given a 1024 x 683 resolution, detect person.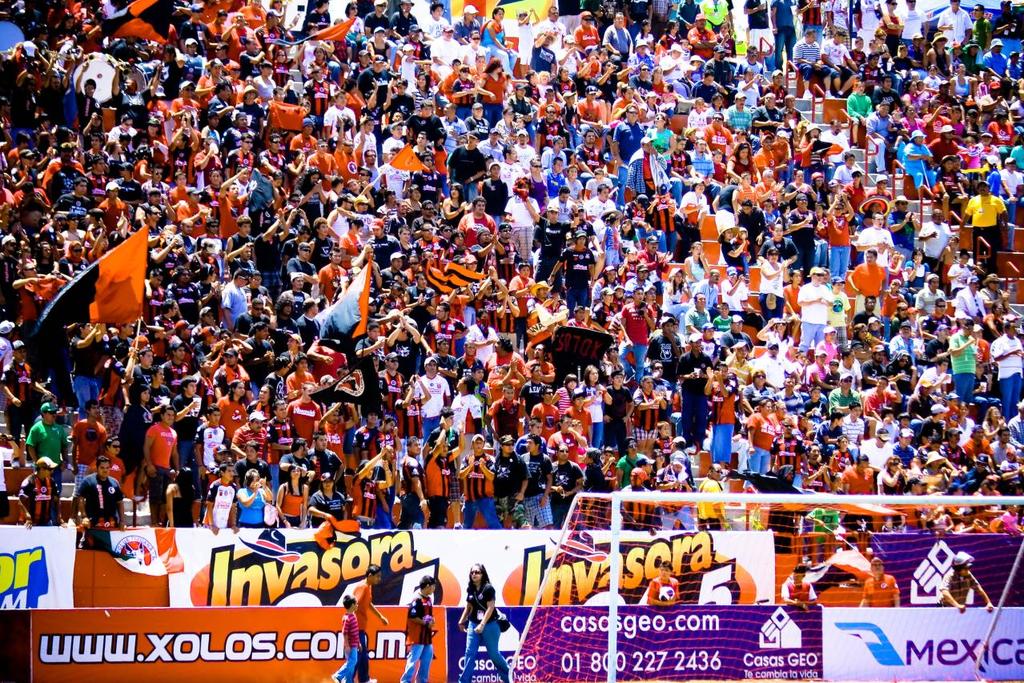
crop(78, 467, 122, 526).
